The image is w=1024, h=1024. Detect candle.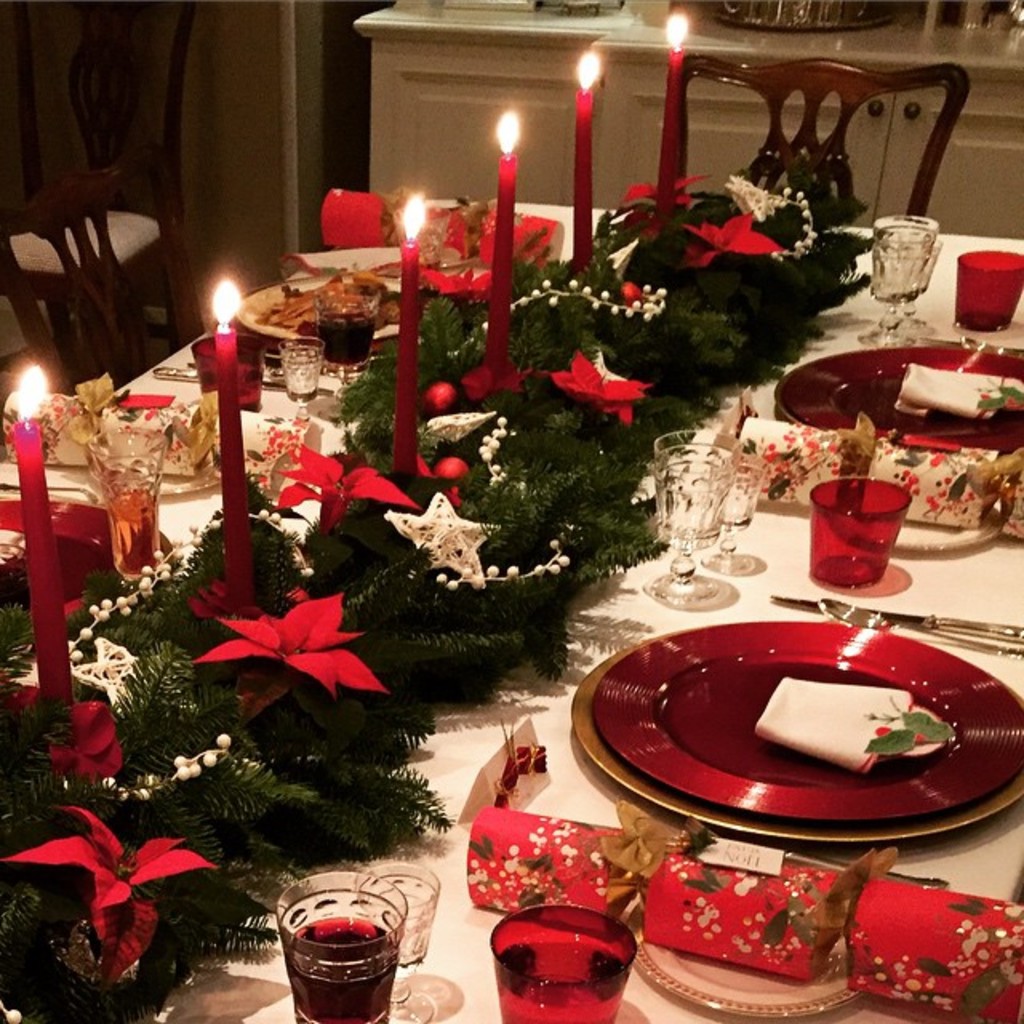
Detection: <region>573, 51, 595, 270</region>.
